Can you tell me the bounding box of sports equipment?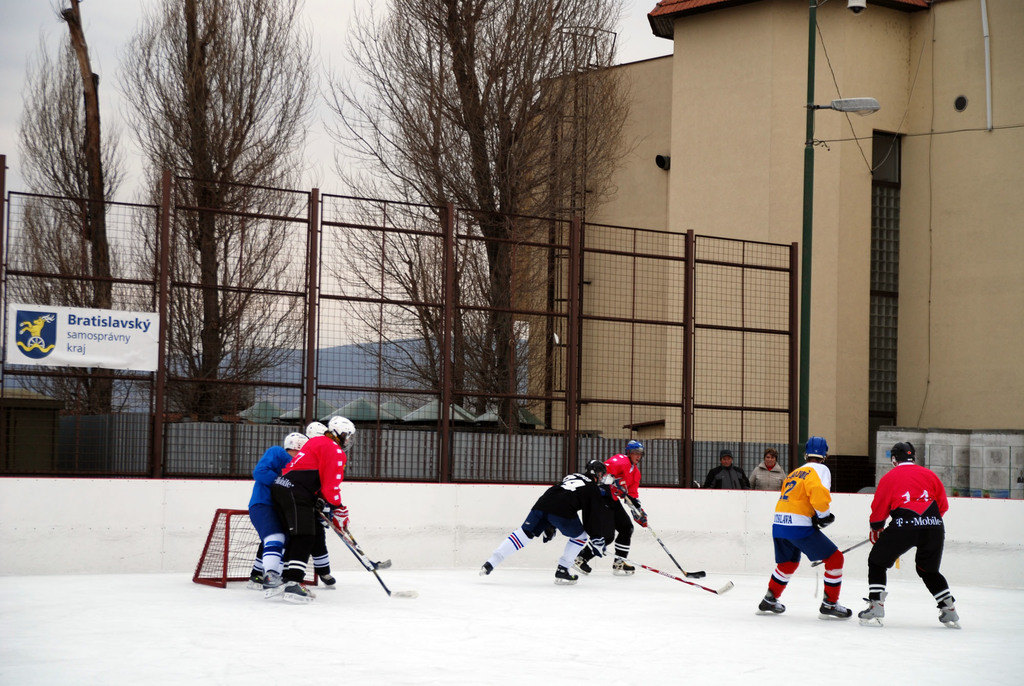
<box>630,507,650,529</box>.
